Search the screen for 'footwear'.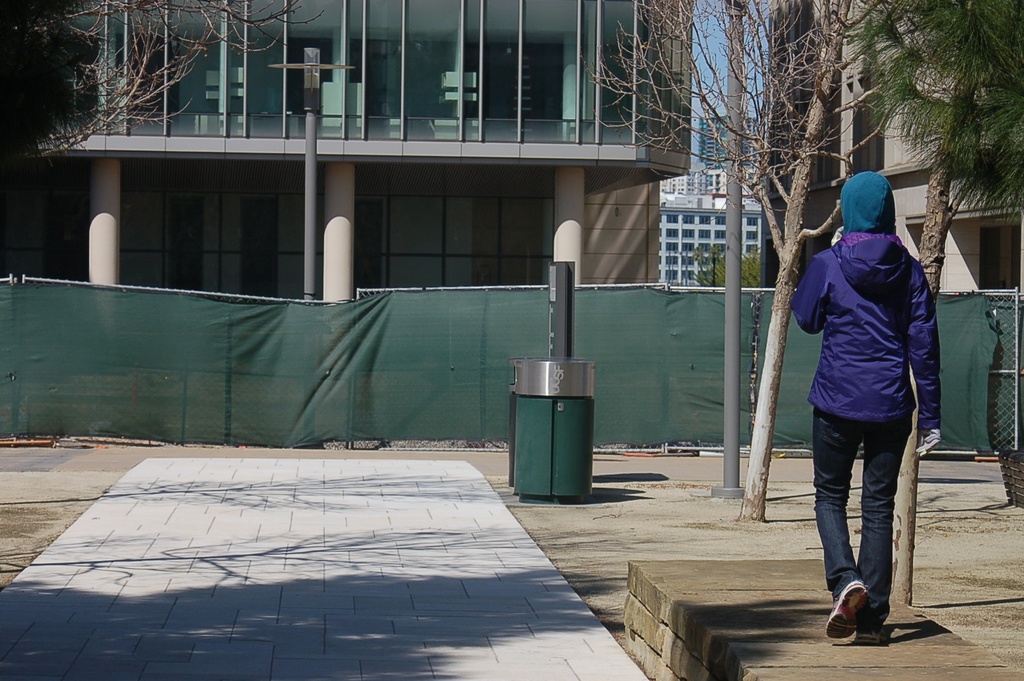
Found at 825:580:867:641.
